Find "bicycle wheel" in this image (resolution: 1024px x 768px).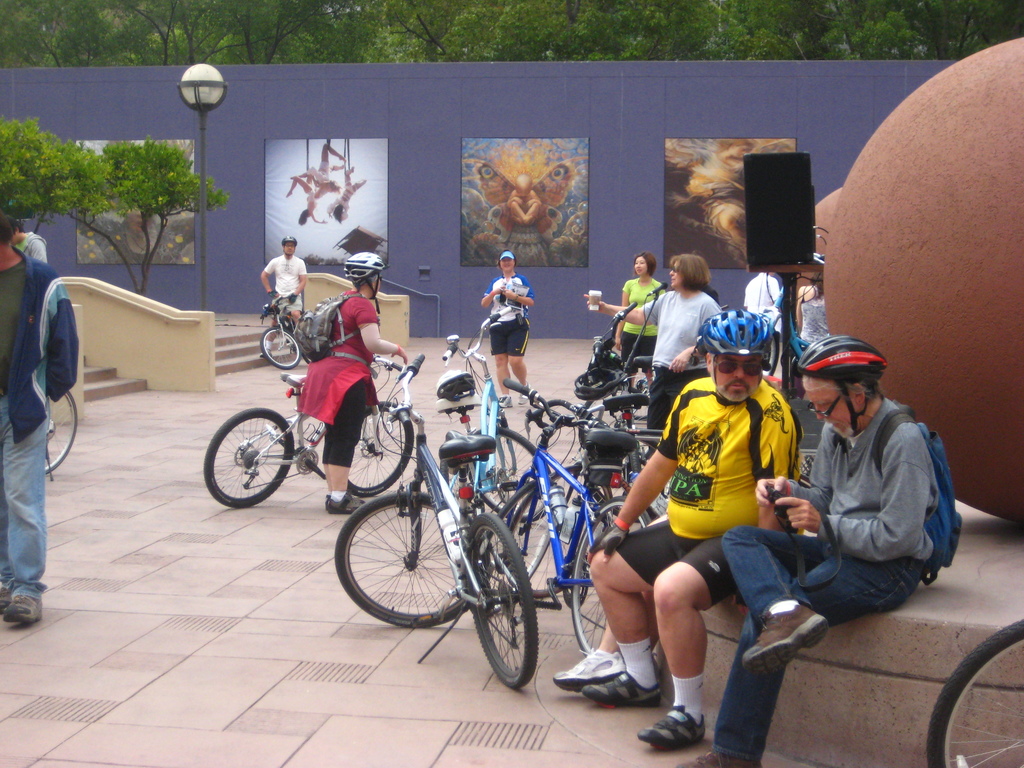
<region>928, 616, 1023, 767</region>.
